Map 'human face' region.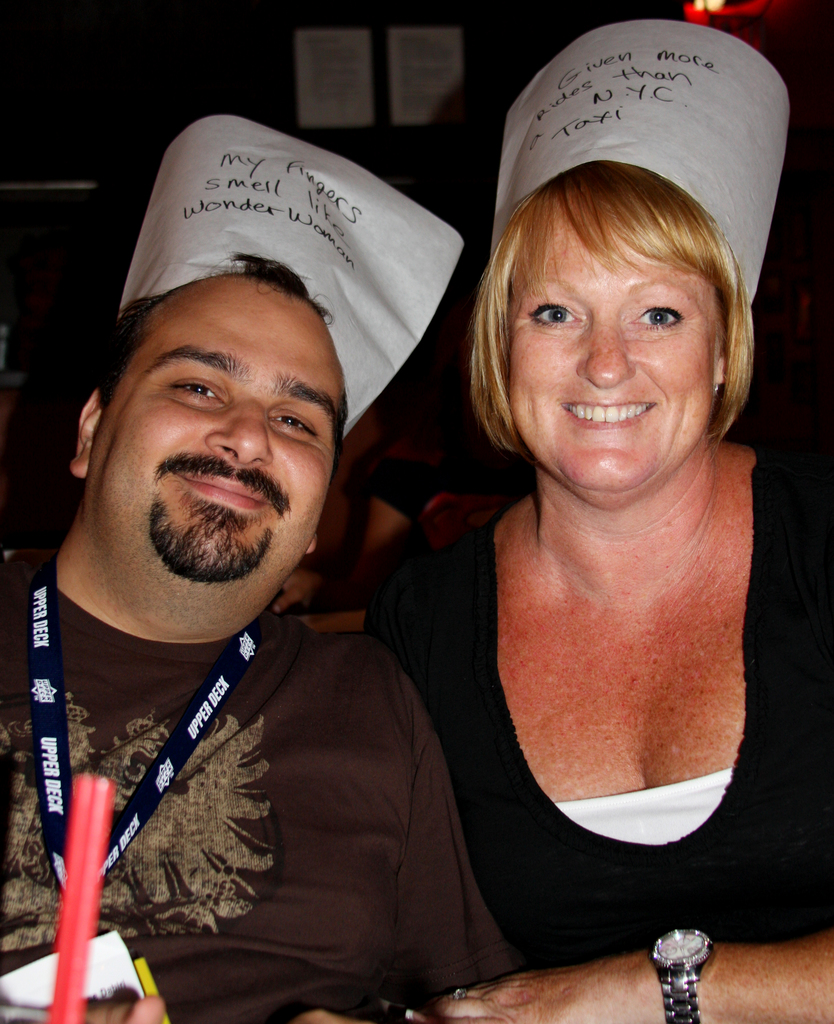
Mapped to {"left": 510, "top": 199, "right": 717, "bottom": 493}.
